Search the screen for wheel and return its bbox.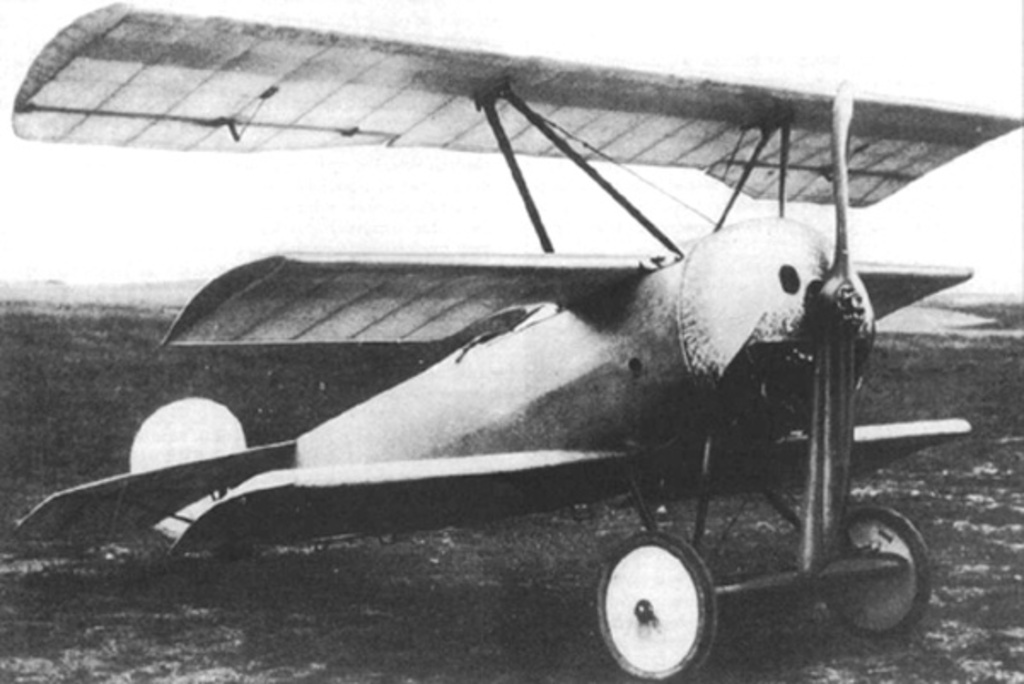
Found: locate(819, 503, 930, 640).
